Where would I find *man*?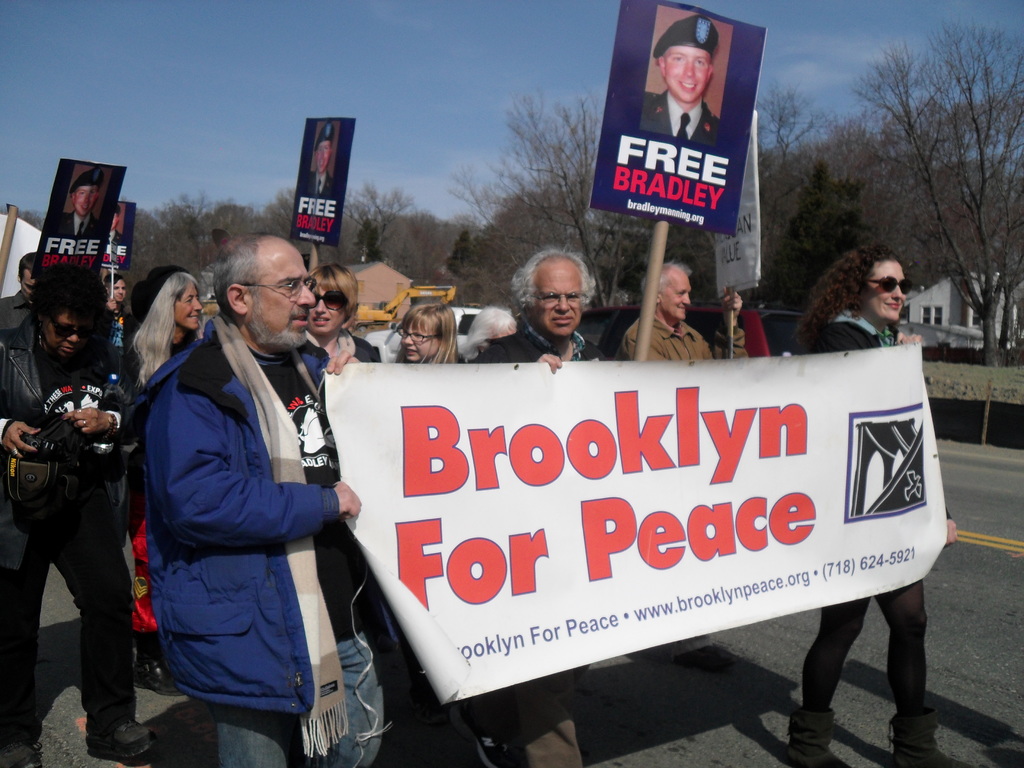
At {"x1": 467, "y1": 249, "x2": 611, "y2": 767}.
